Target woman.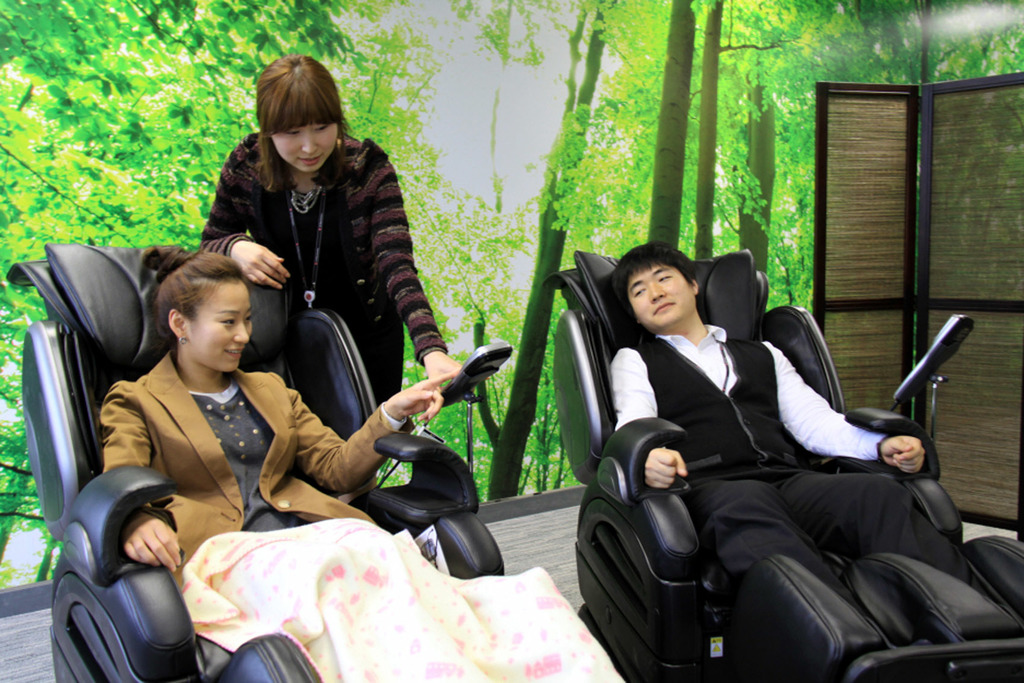
Target region: 92/243/630/682.
